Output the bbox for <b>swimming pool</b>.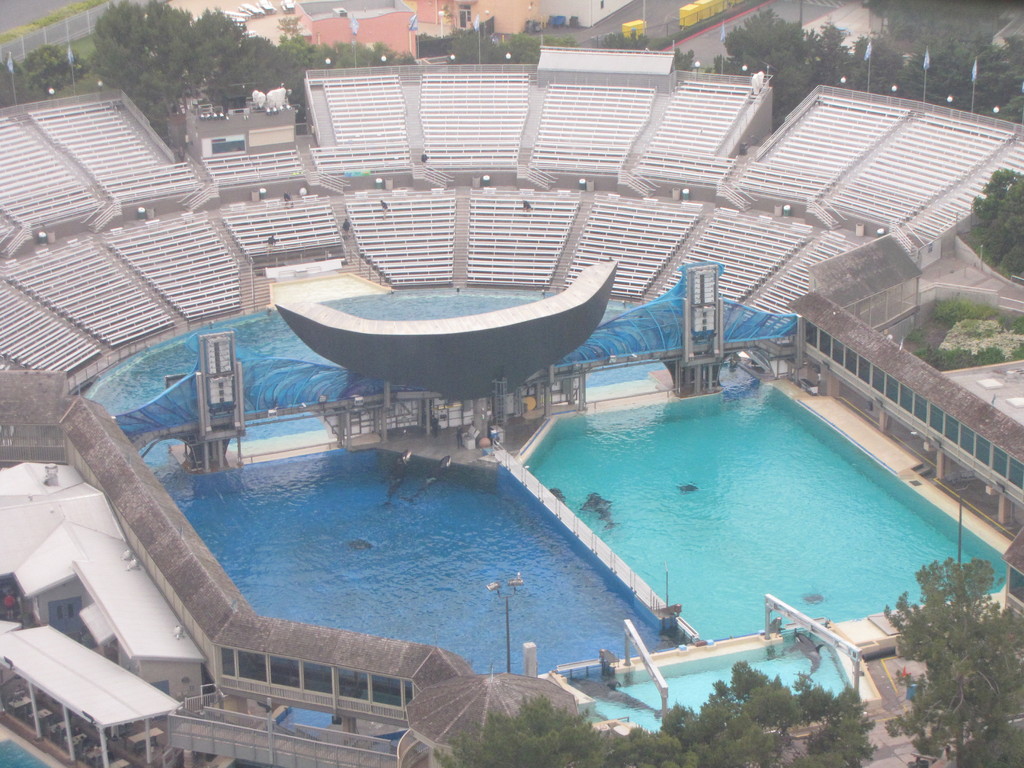
left=579, top=632, right=857, bottom=735.
